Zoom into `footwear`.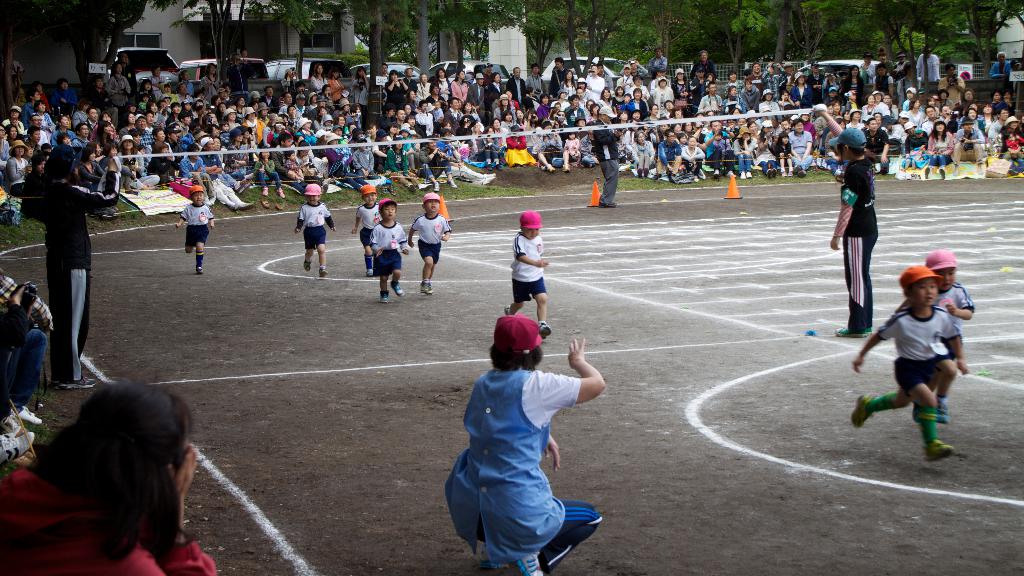
Zoom target: bbox=[60, 368, 90, 388].
